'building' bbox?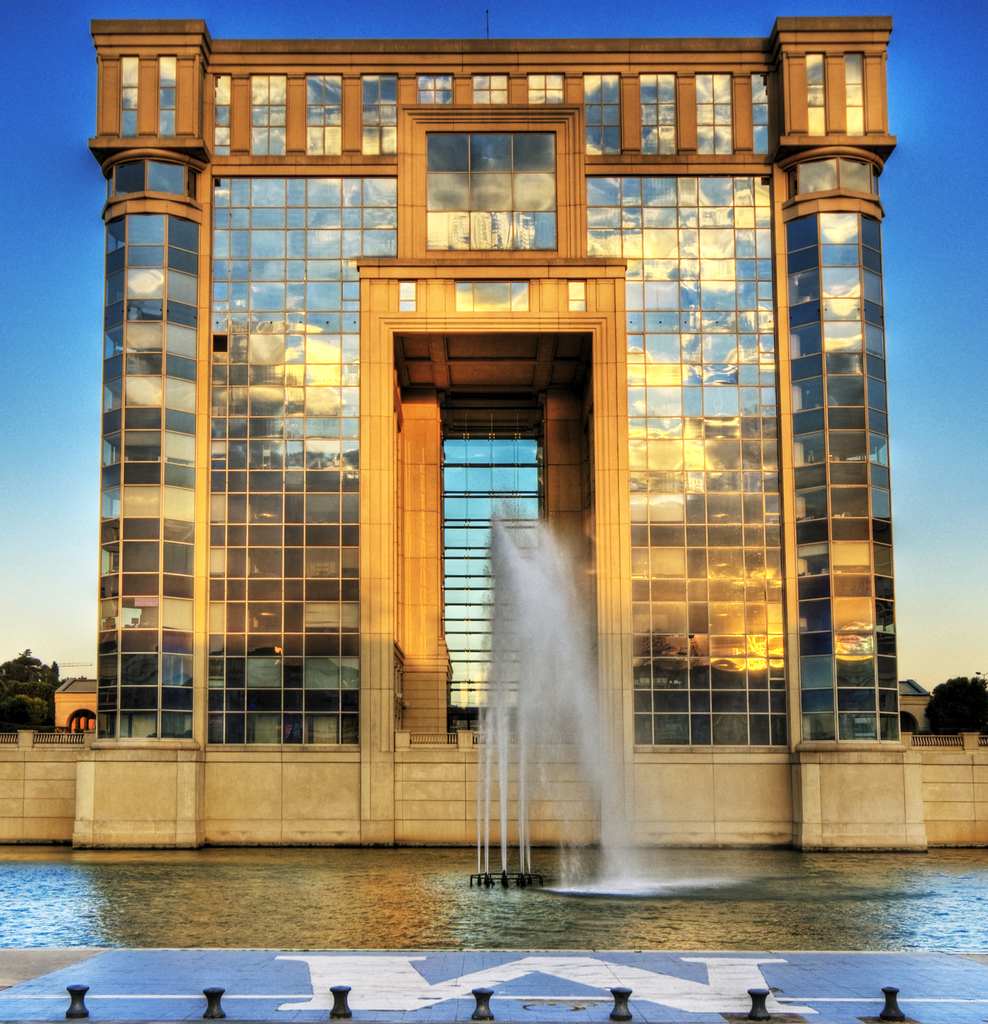
x1=0 y1=20 x2=987 y2=848
